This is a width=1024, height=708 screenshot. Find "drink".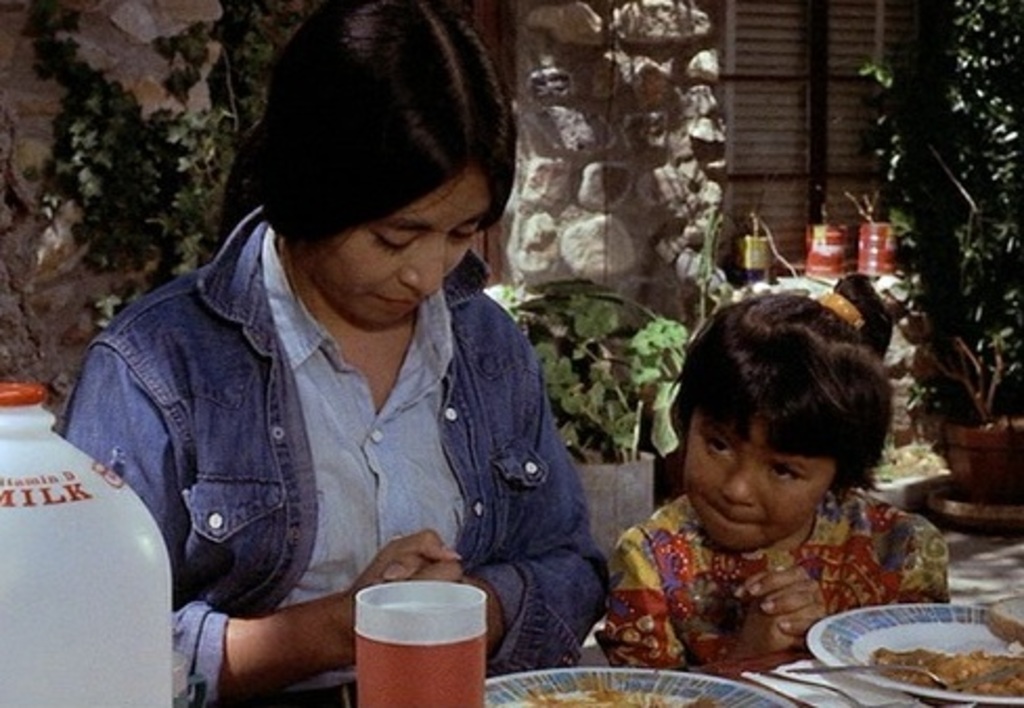
Bounding box: BBox(341, 574, 492, 689).
